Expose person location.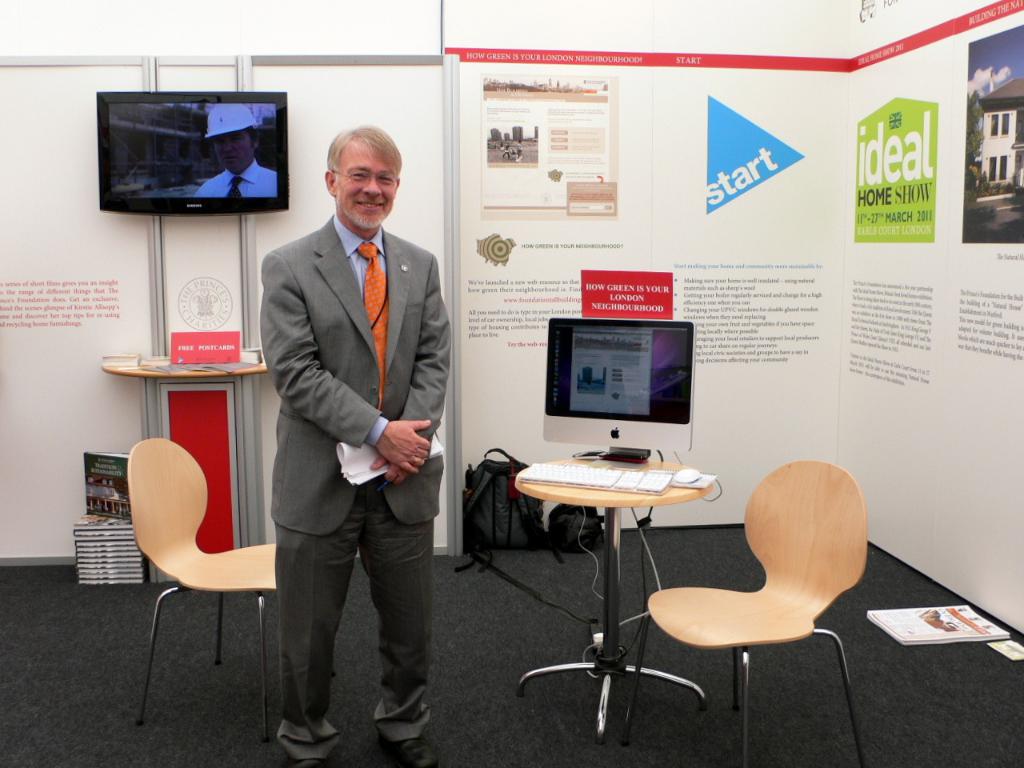
Exposed at {"x1": 258, "y1": 122, "x2": 452, "y2": 767}.
